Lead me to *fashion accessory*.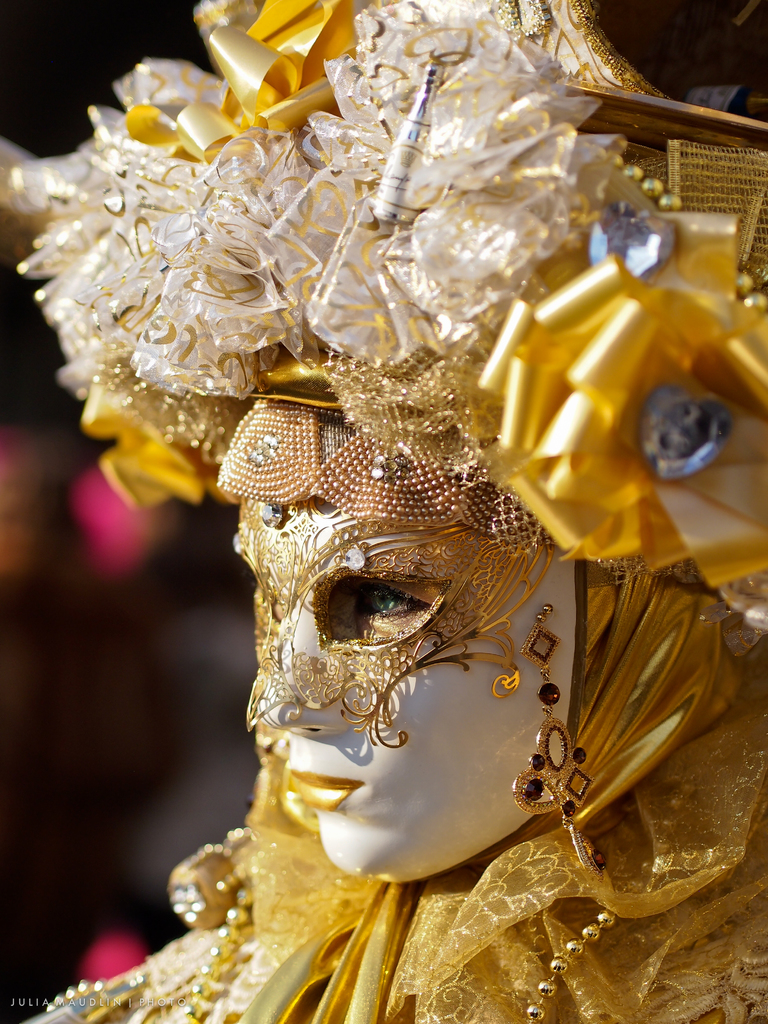
Lead to [0,0,767,626].
